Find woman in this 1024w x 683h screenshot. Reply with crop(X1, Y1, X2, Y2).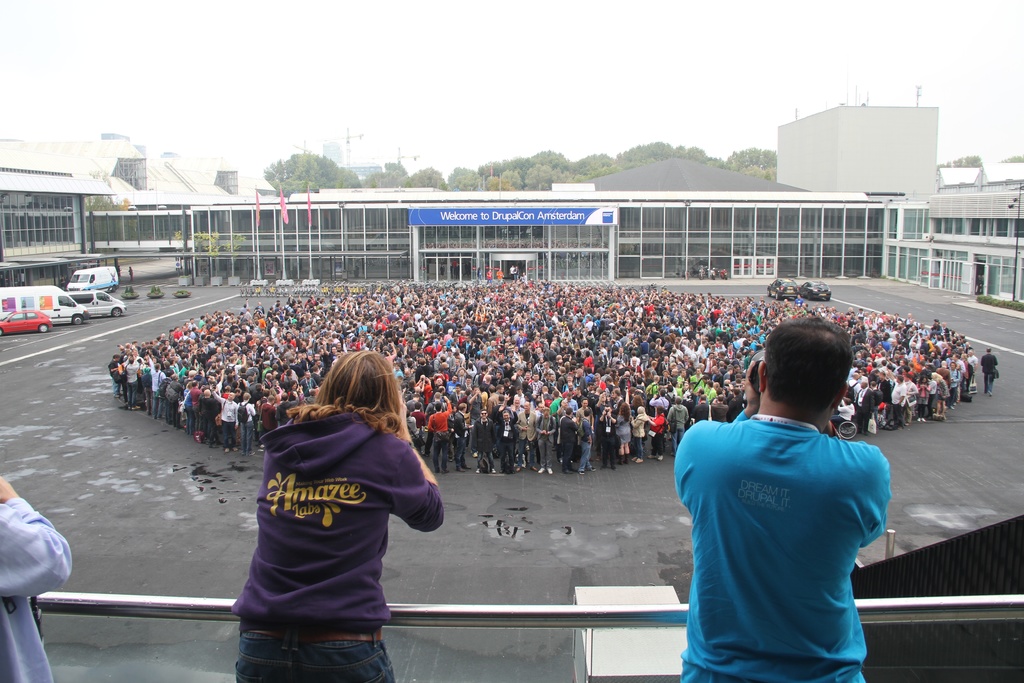
crop(612, 385, 631, 469).
